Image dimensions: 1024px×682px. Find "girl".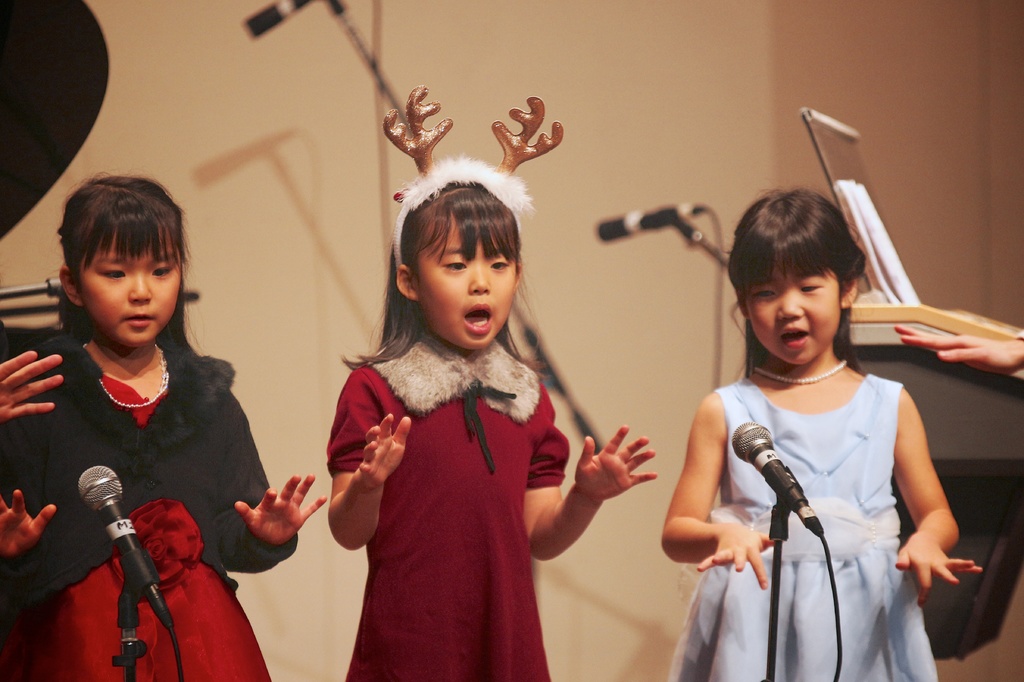
left=661, top=186, right=984, bottom=681.
